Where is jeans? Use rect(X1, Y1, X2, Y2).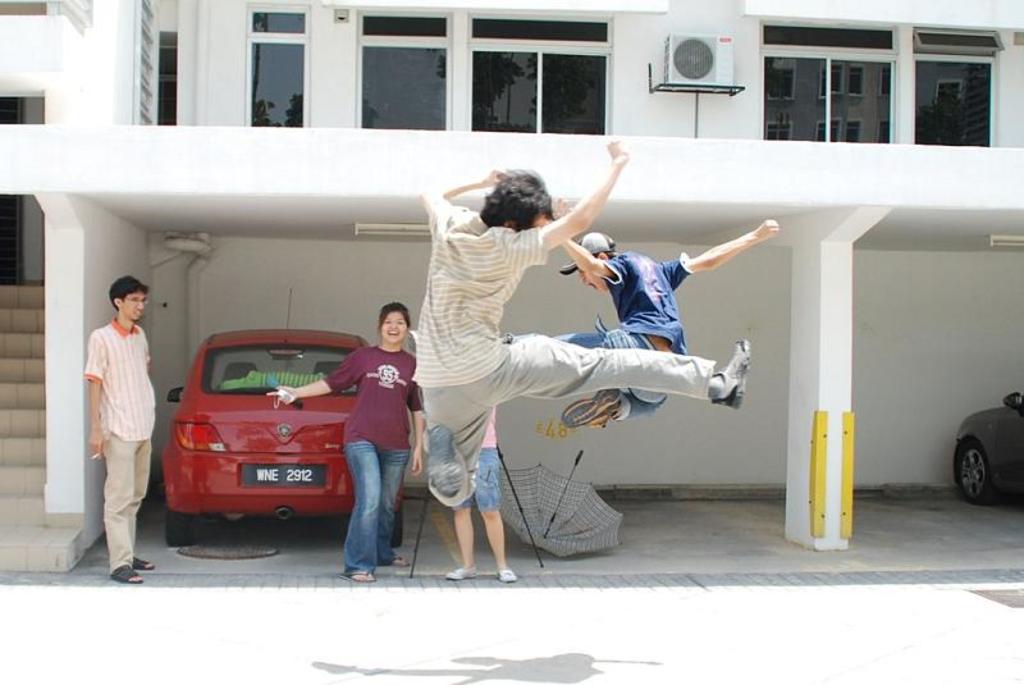
rect(503, 332, 664, 421).
